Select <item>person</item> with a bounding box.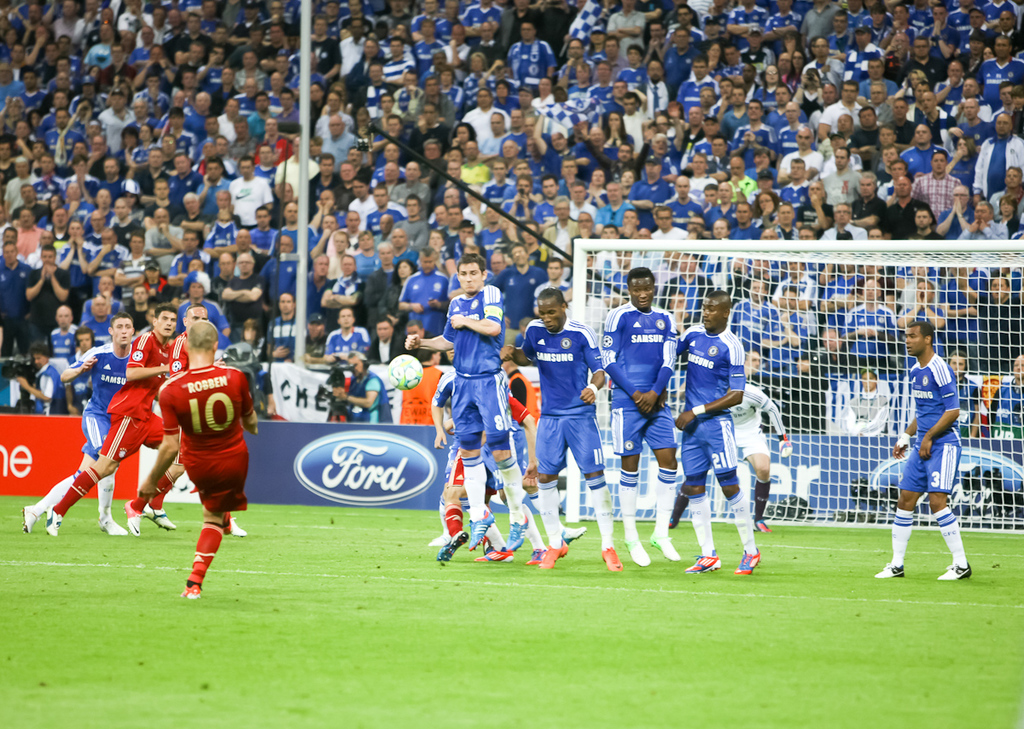
rect(995, 164, 1023, 207).
